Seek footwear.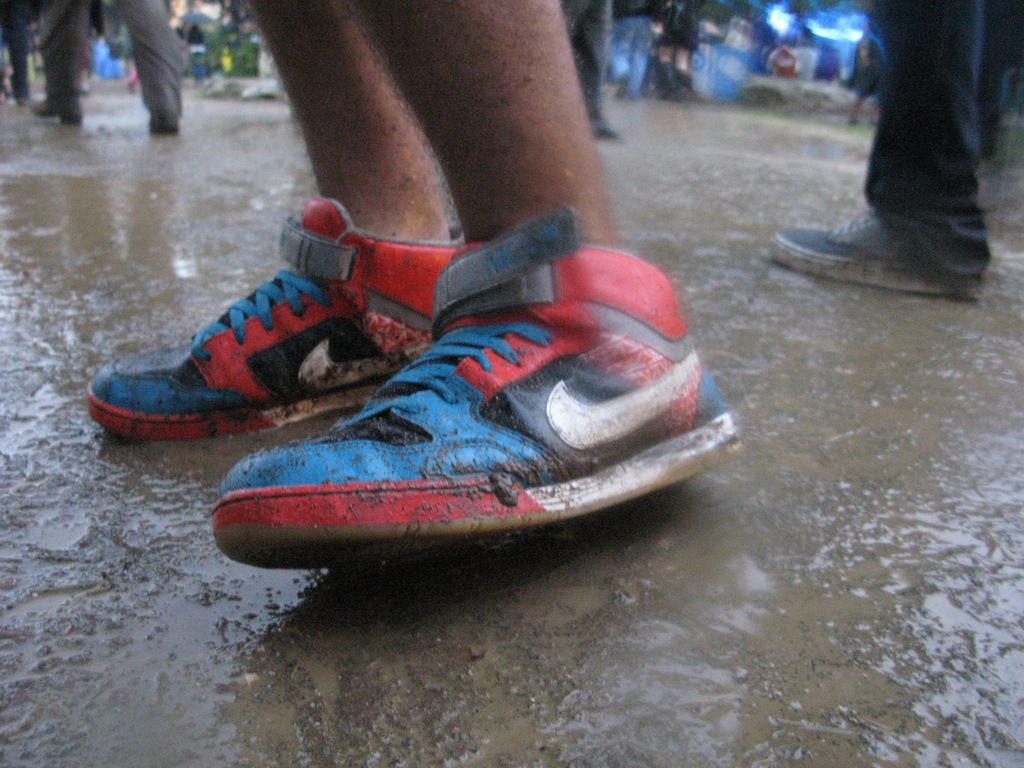
box=[764, 204, 969, 288].
